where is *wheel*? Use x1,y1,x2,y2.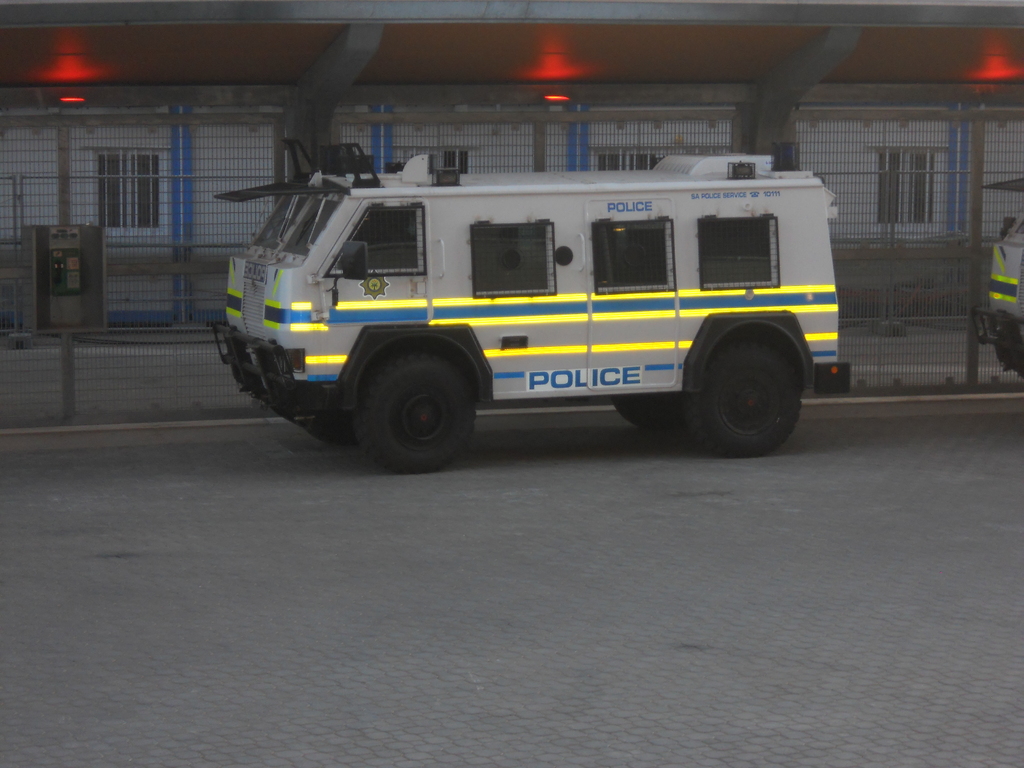
294,414,353,464.
